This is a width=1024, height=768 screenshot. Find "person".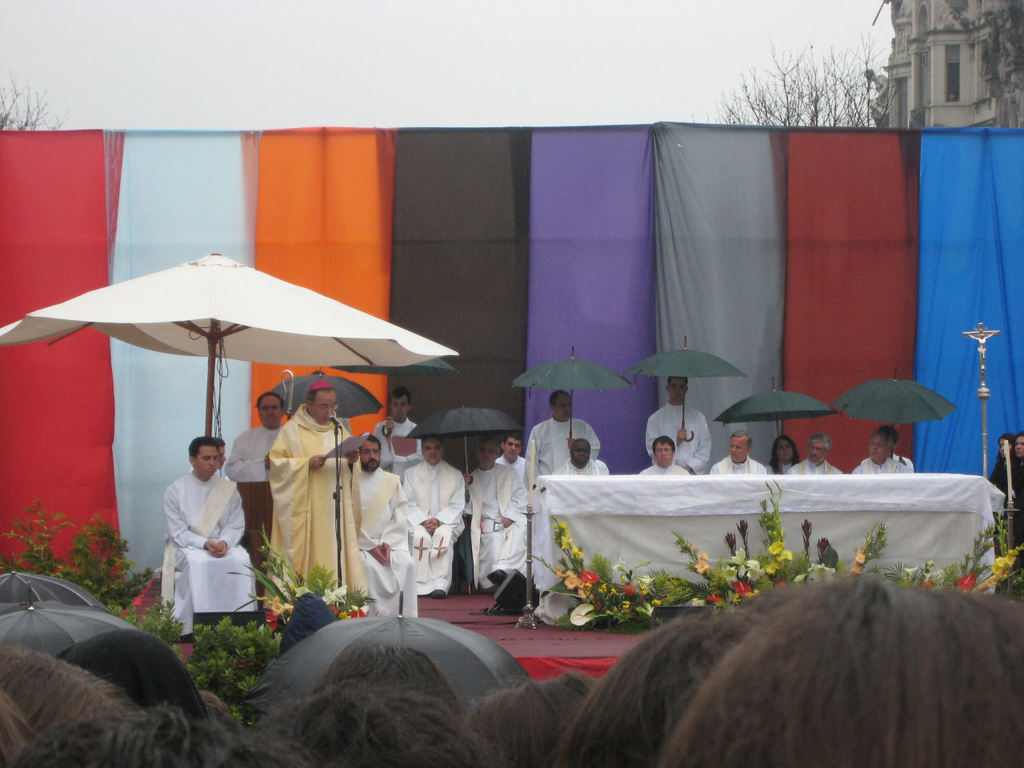
Bounding box: left=790, top=434, right=842, bottom=474.
